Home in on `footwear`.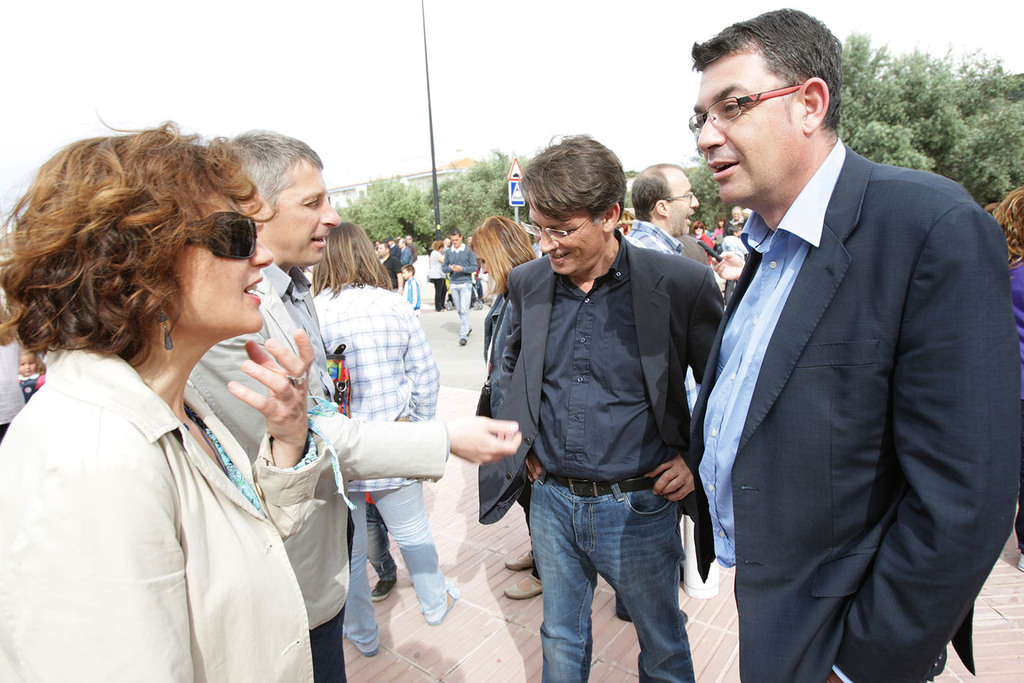
Homed in at [458, 336, 467, 346].
